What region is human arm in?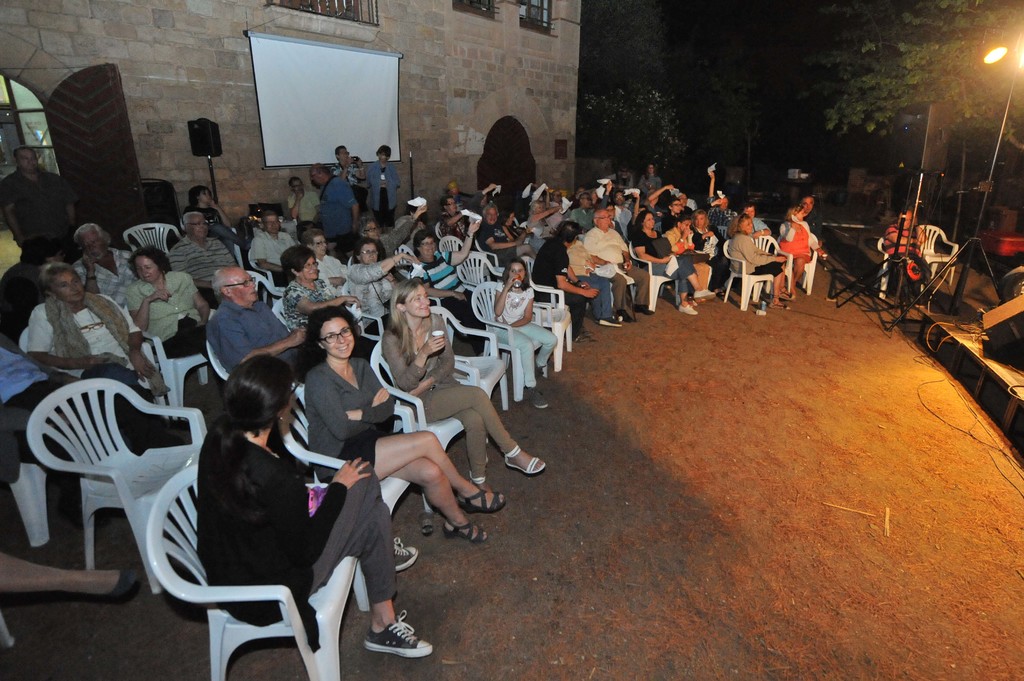
{"left": 226, "top": 308, "right": 307, "bottom": 376}.
